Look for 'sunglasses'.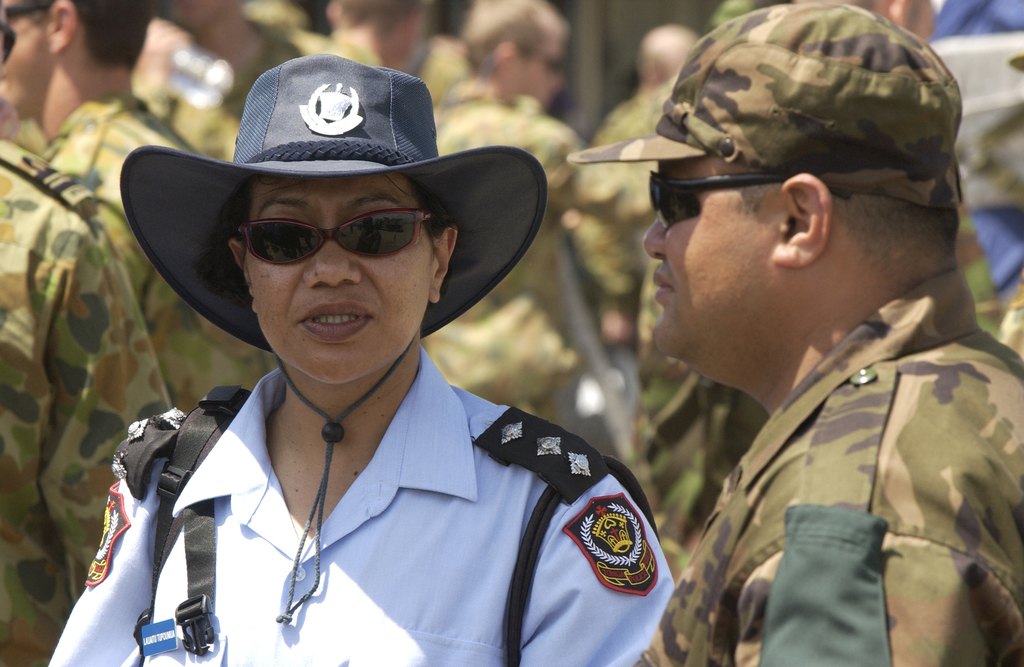
Found: Rect(649, 172, 852, 232).
